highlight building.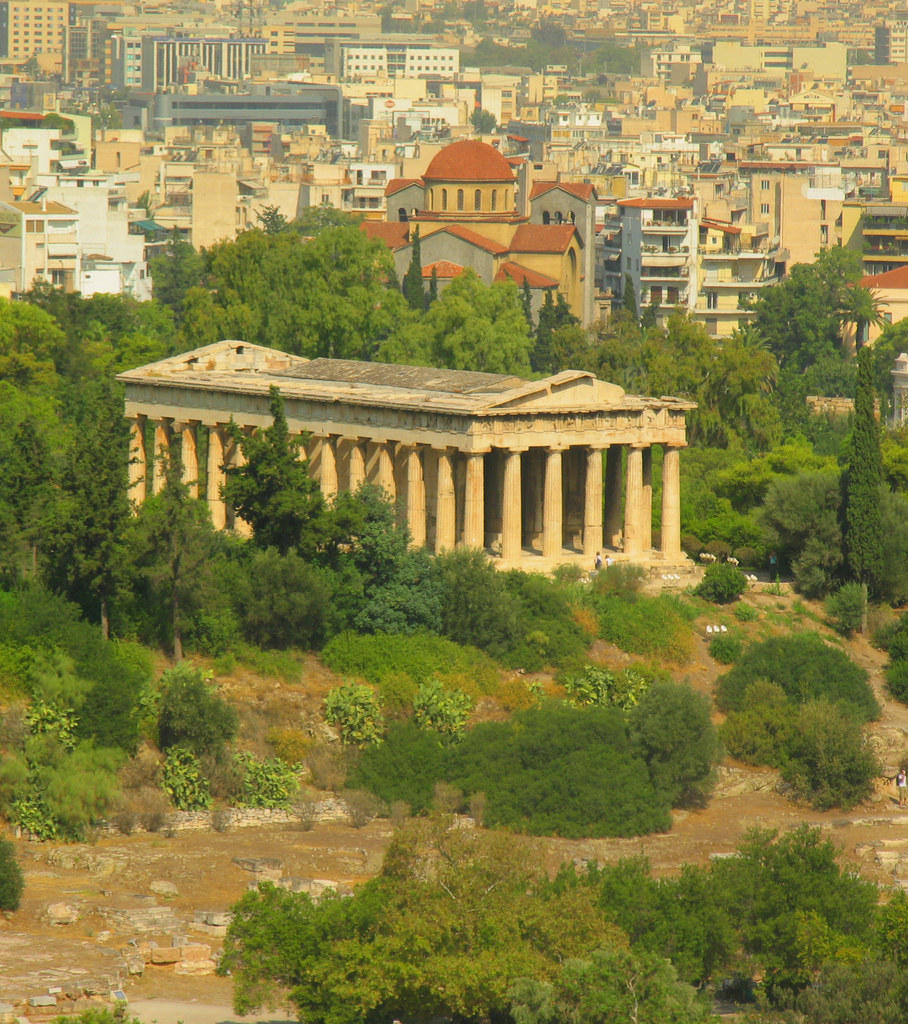
Highlighted region: detection(285, 132, 597, 345).
